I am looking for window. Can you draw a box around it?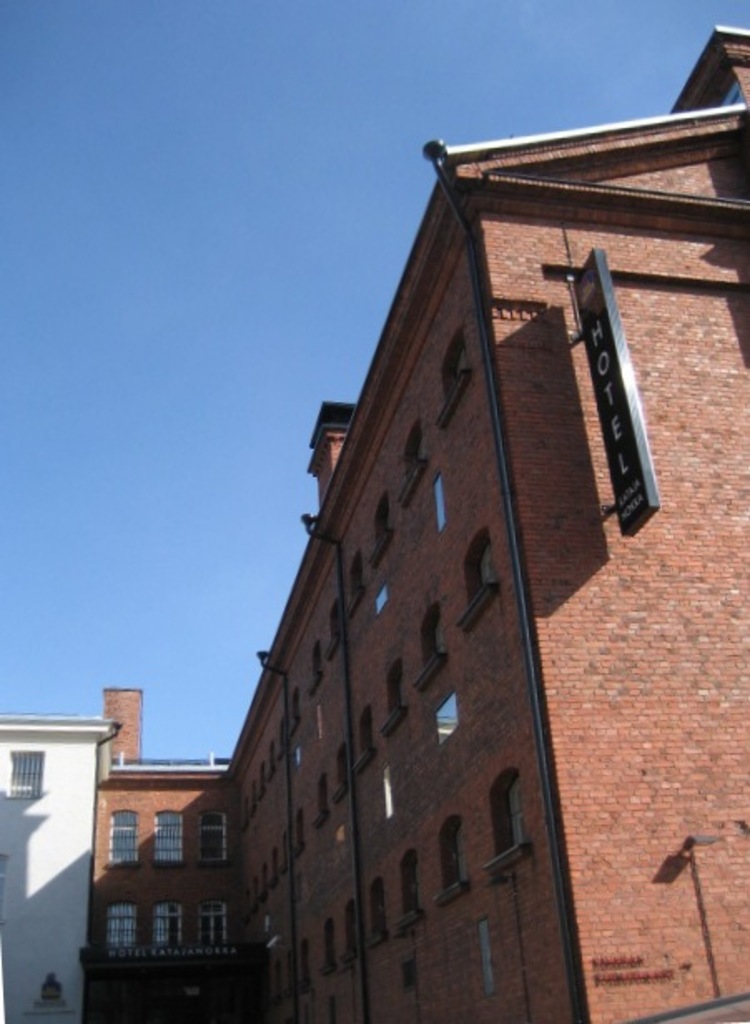
Sure, the bounding box is BBox(101, 901, 146, 953).
